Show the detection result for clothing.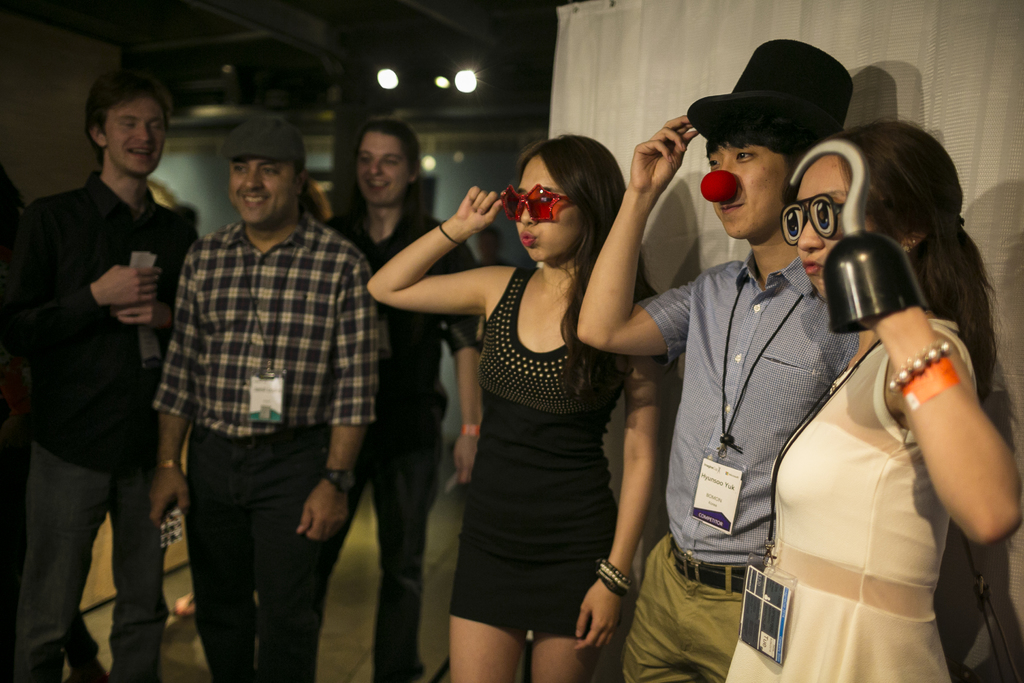
locate(8, 158, 194, 682).
